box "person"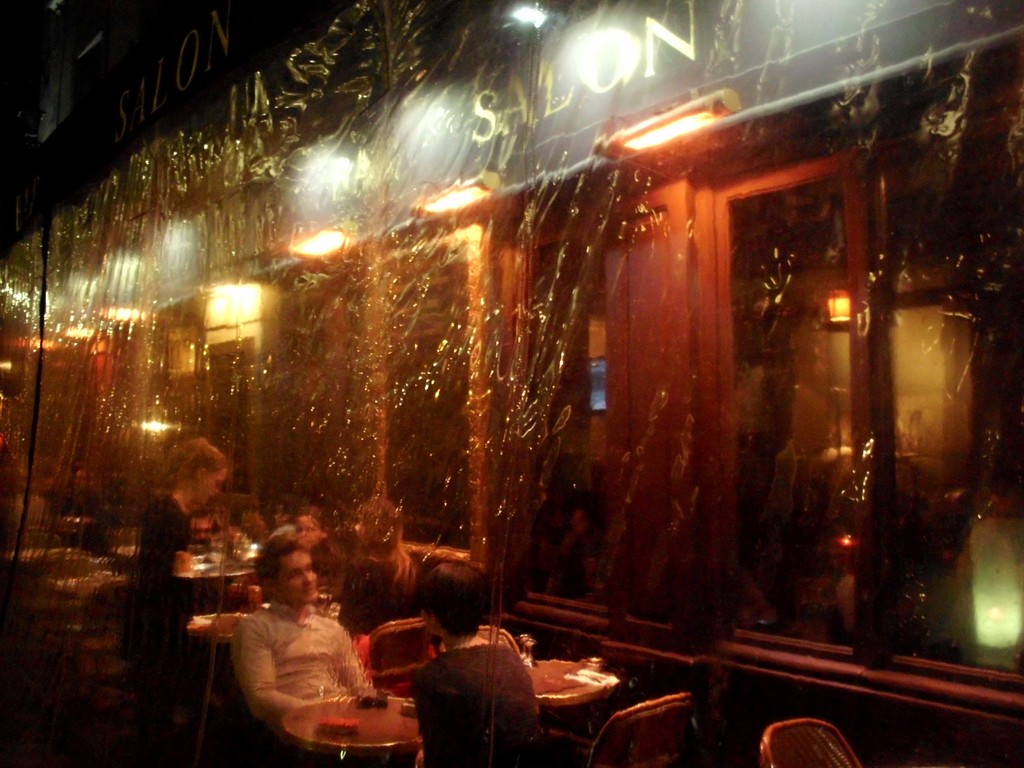
pyautogui.locateOnScreen(210, 520, 370, 760)
